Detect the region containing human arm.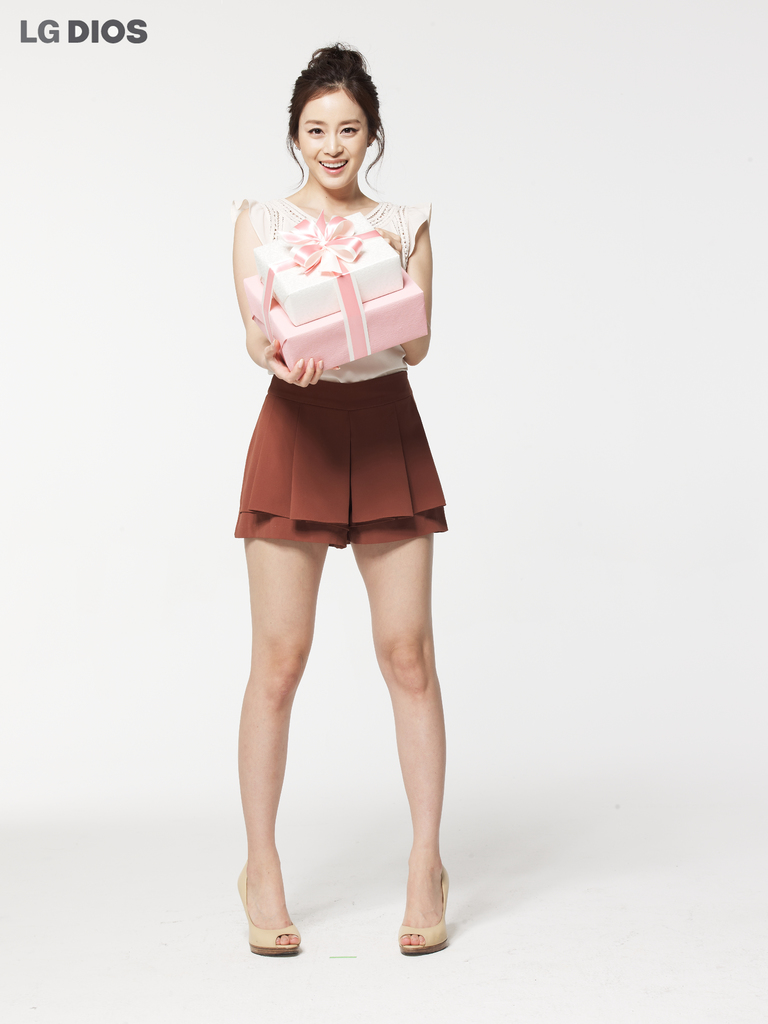
Rect(375, 213, 436, 381).
